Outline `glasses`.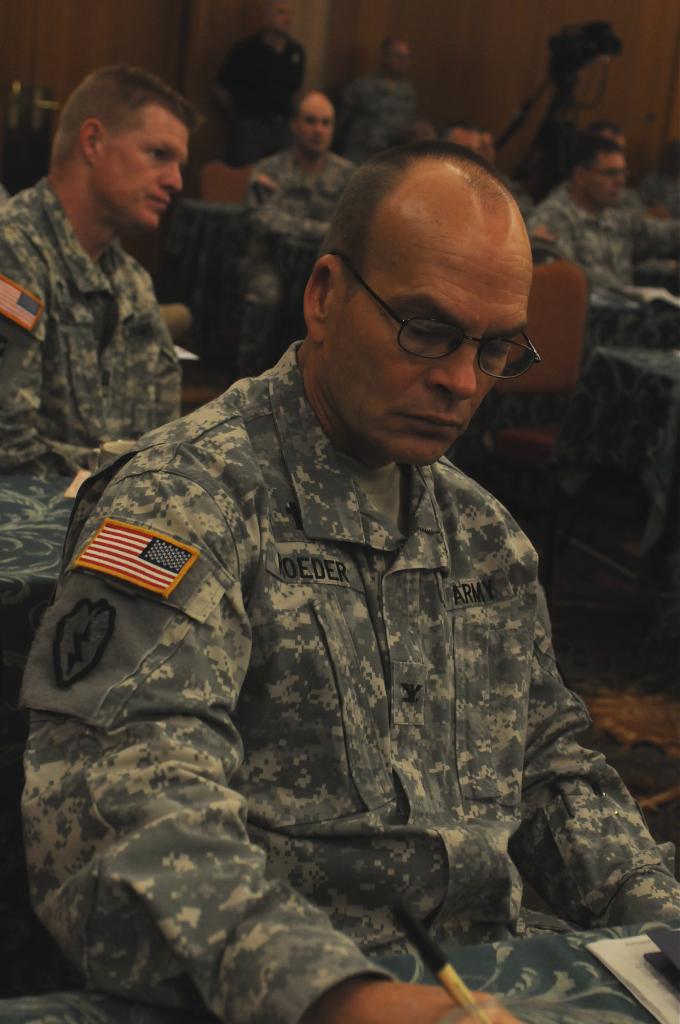
Outline: l=334, t=249, r=536, b=378.
